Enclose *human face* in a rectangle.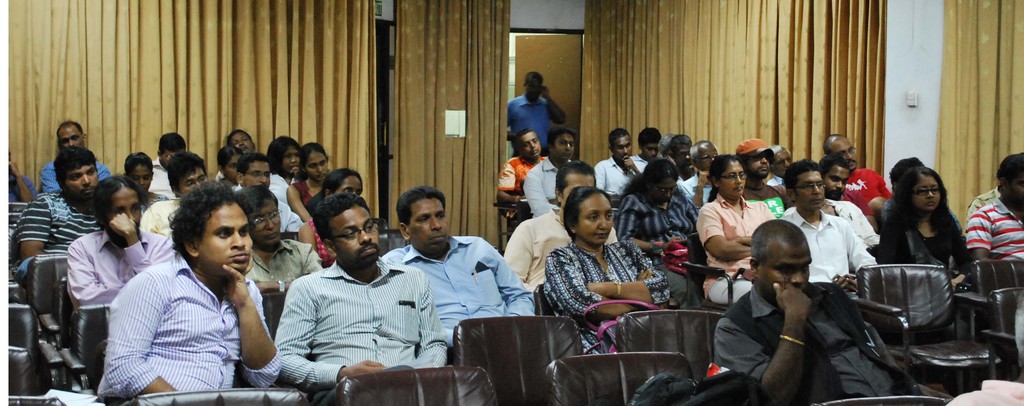
(x1=556, y1=136, x2=577, y2=164).
